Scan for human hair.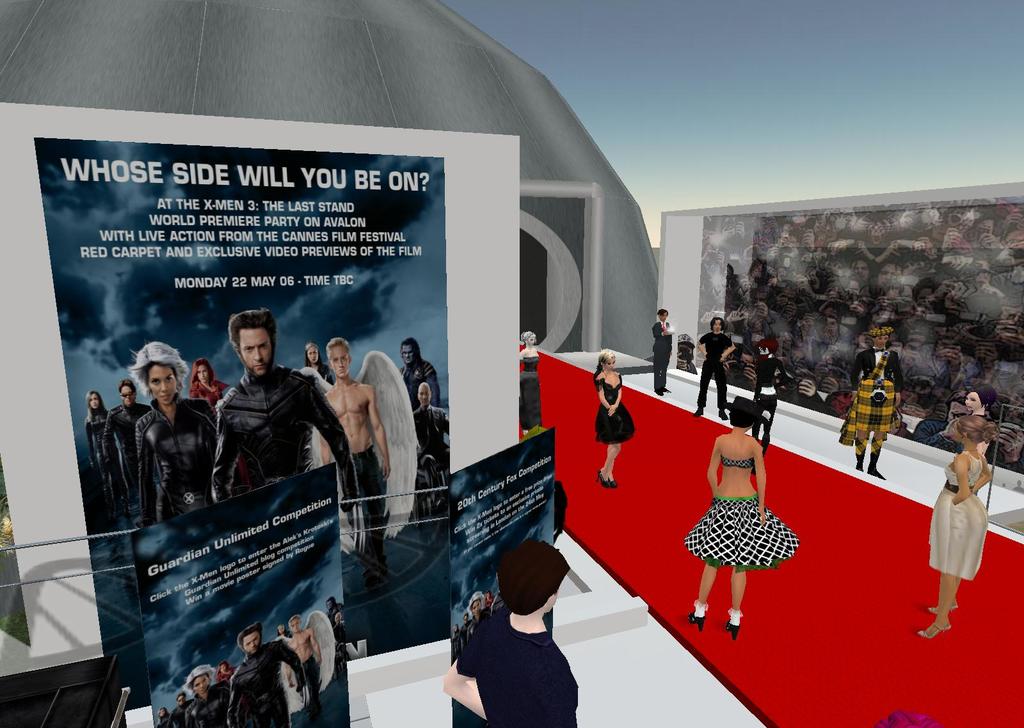
Scan result: crop(226, 305, 276, 352).
